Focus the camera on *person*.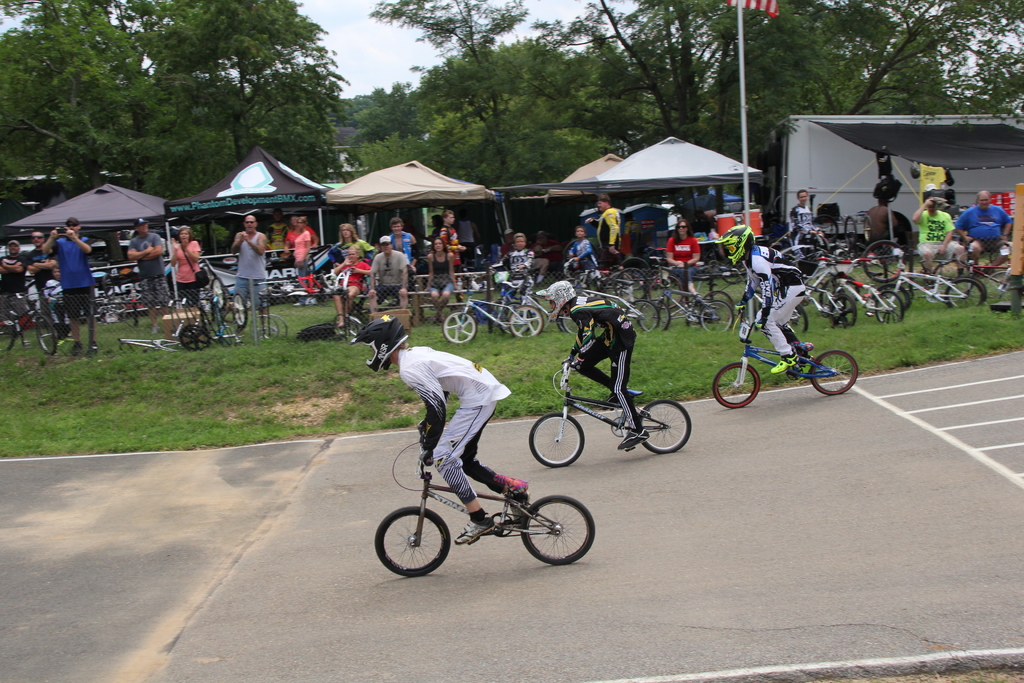
Focus region: select_region(126, 218, 168, 330).
